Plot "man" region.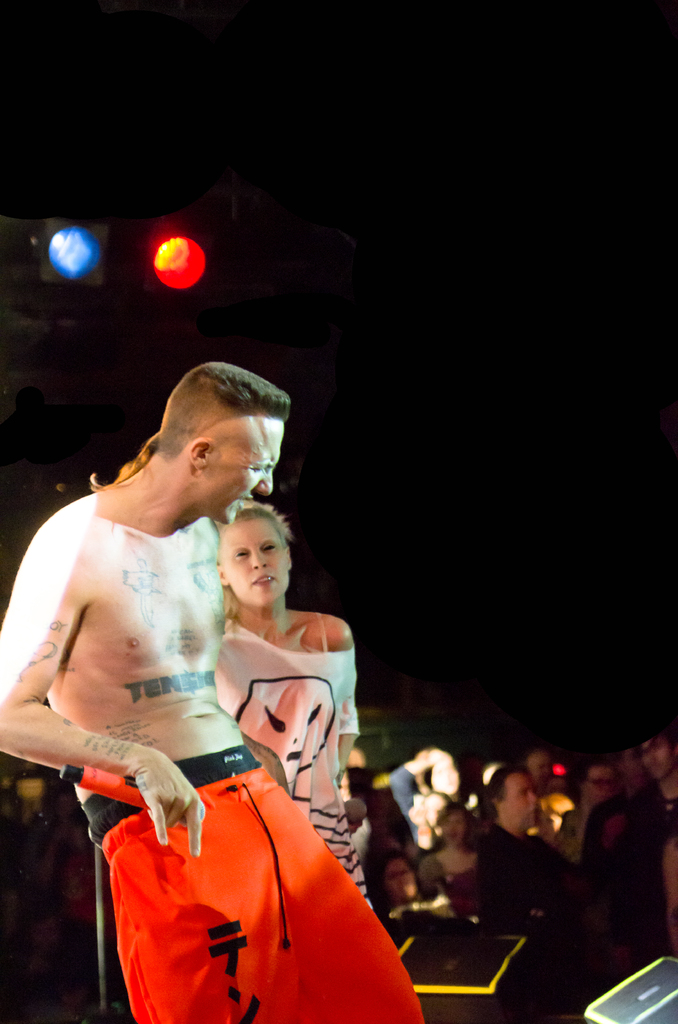
Plotted at select_region(44, 387, 408, 989).
